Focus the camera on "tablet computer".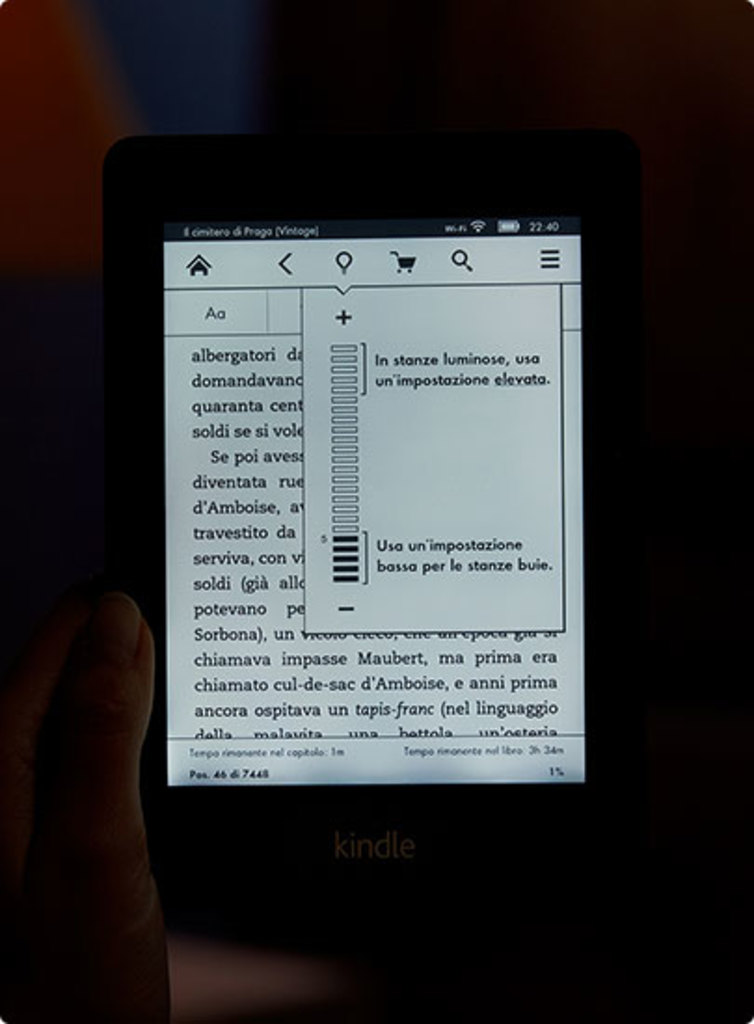
Focus region: bbox(101, 136, 639, 918).
